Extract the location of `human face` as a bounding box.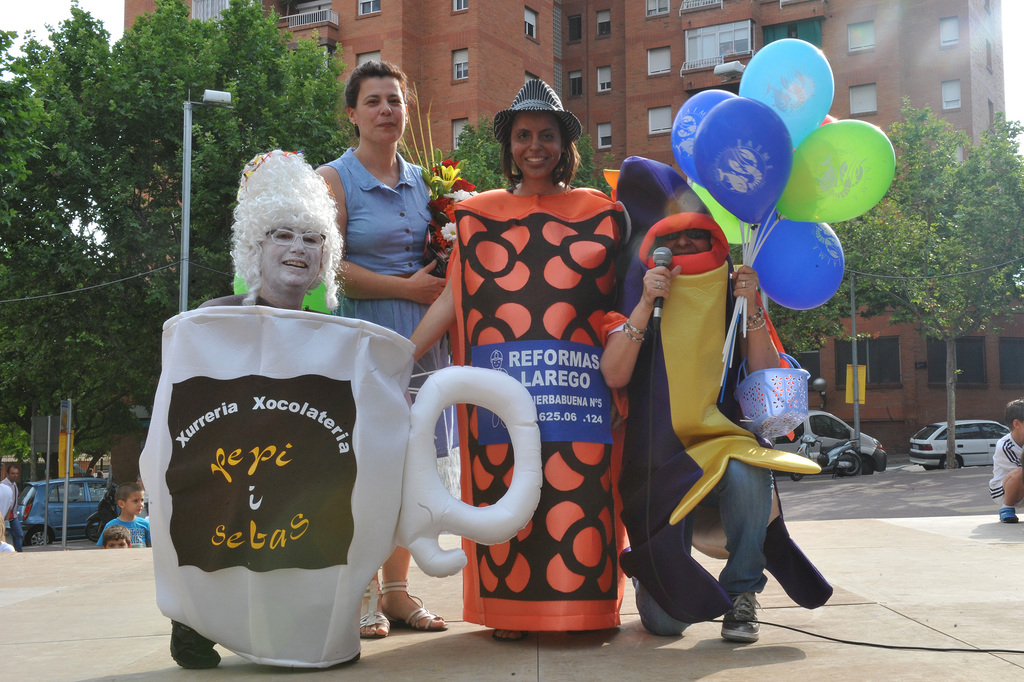
[7,466,20,484].
